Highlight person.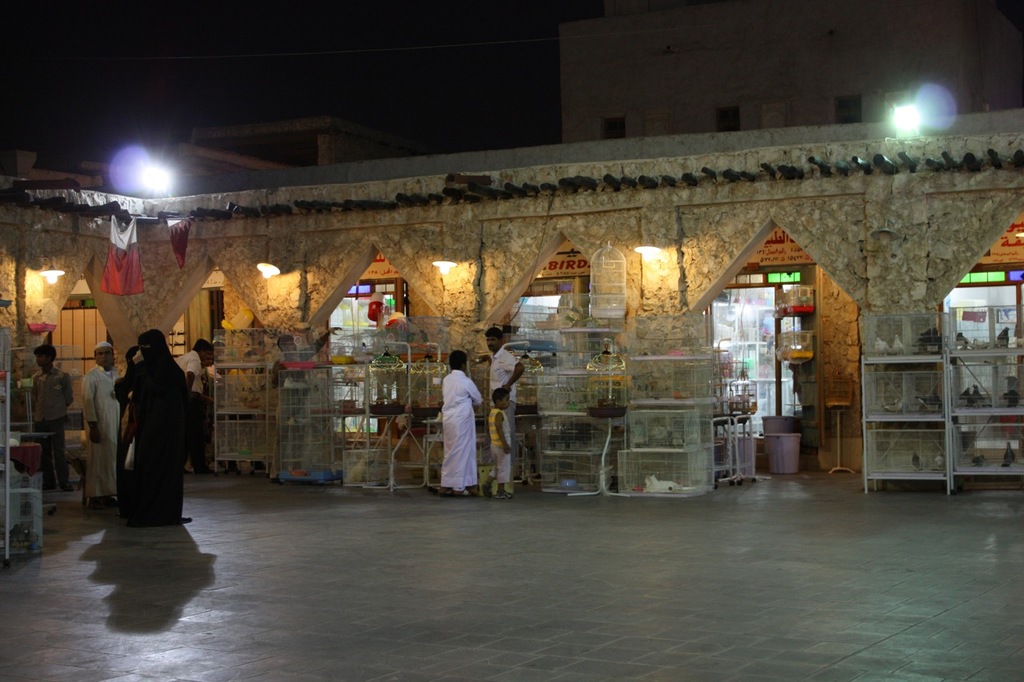
Highlighted region: 113/340/156/509.
